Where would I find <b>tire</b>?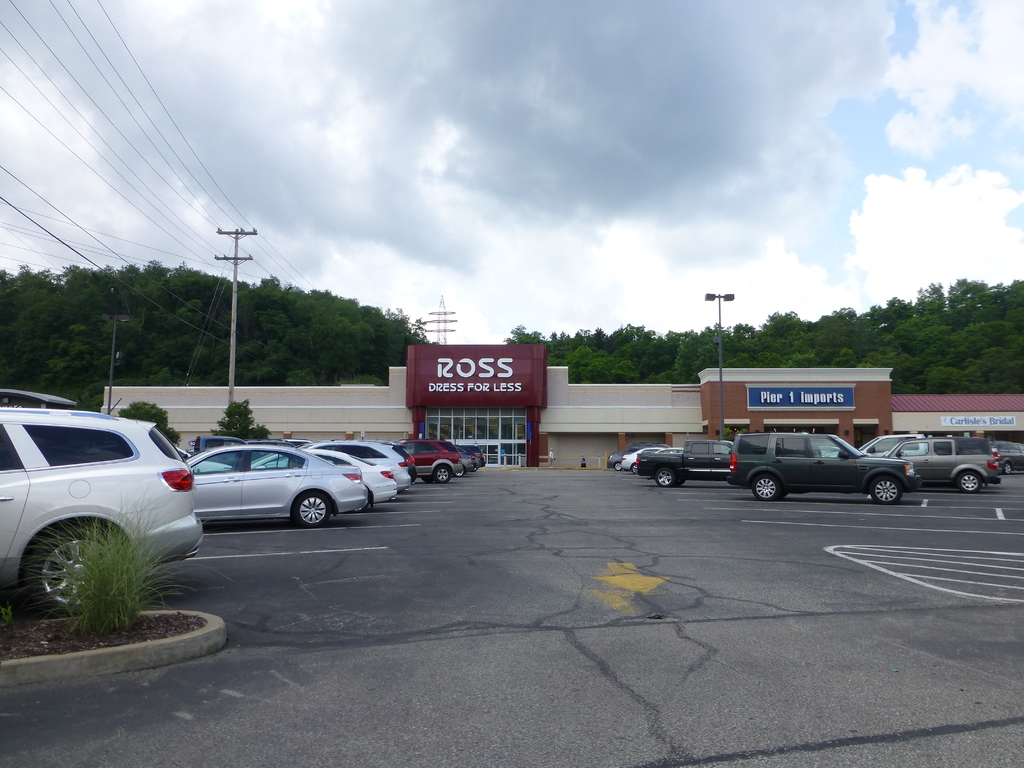
At Rect(657, 467, 675, 487).
